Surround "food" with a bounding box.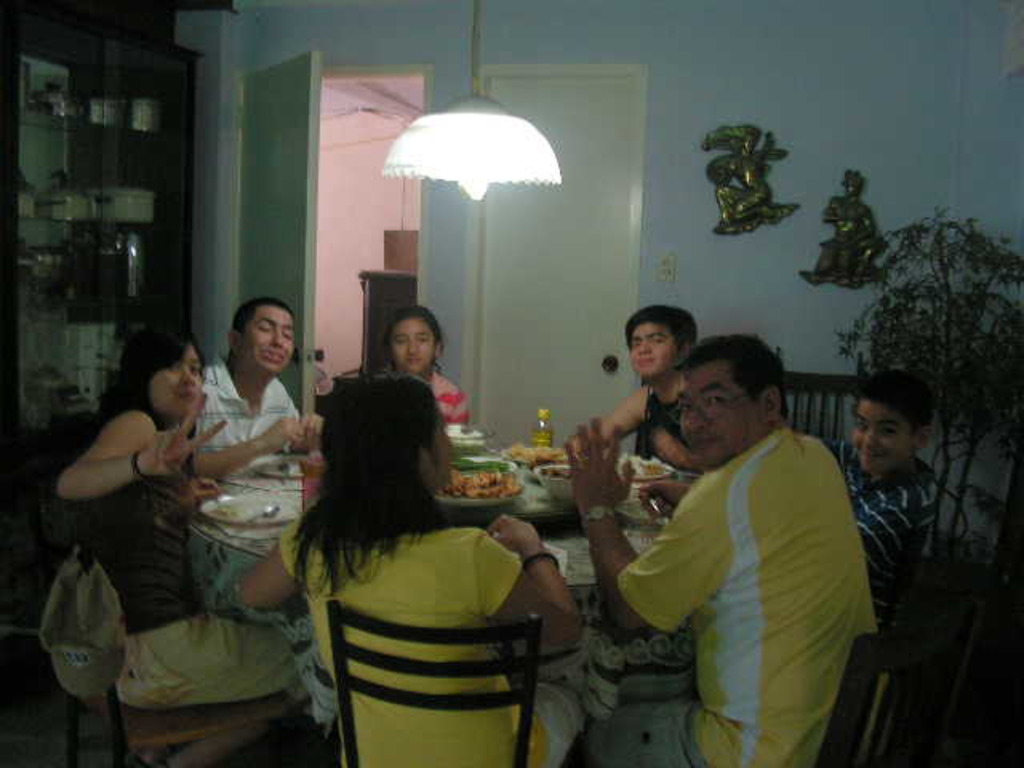
rect(624, 451, 667, 482).
